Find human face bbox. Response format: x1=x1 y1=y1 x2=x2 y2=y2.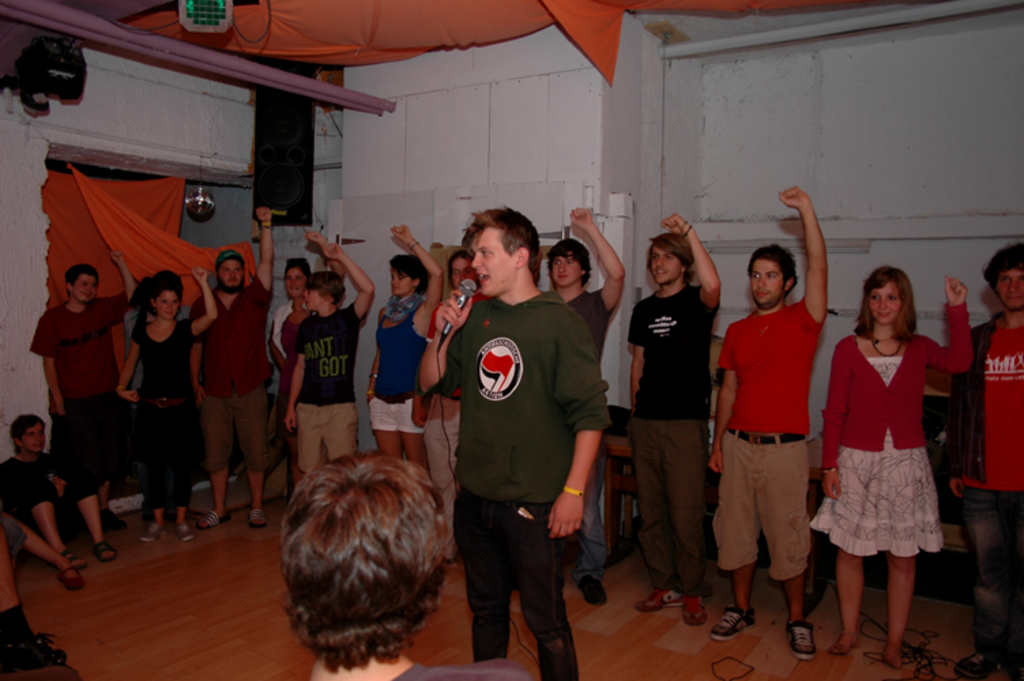
x1=647 y1=242 x2=688 y2=287.
